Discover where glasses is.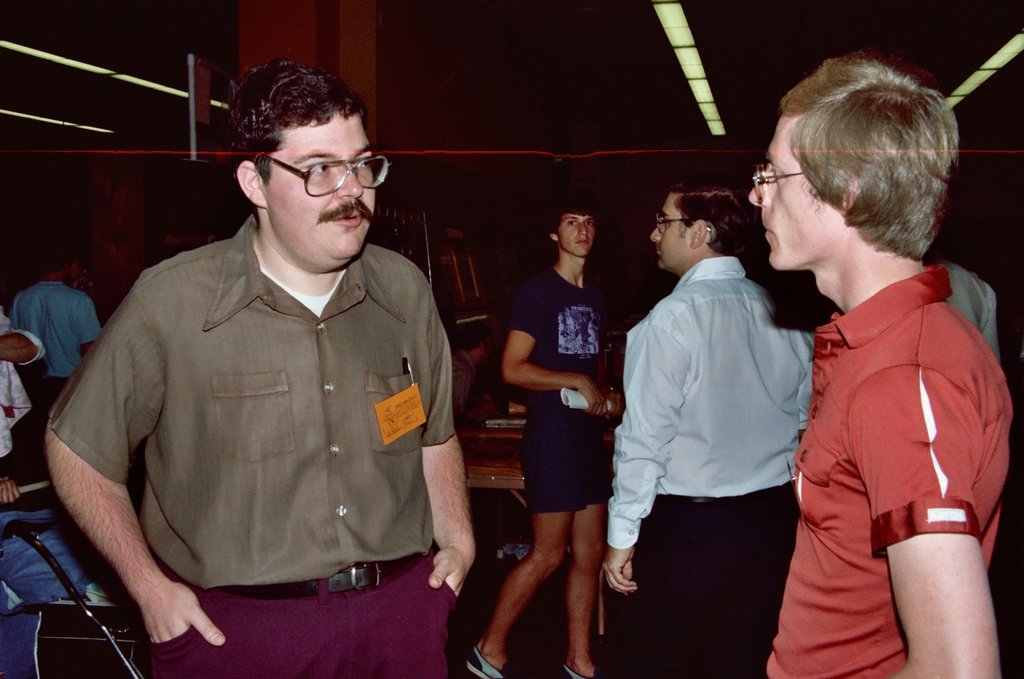
Discovered at <region>749, 159, 812, 197</region>.
